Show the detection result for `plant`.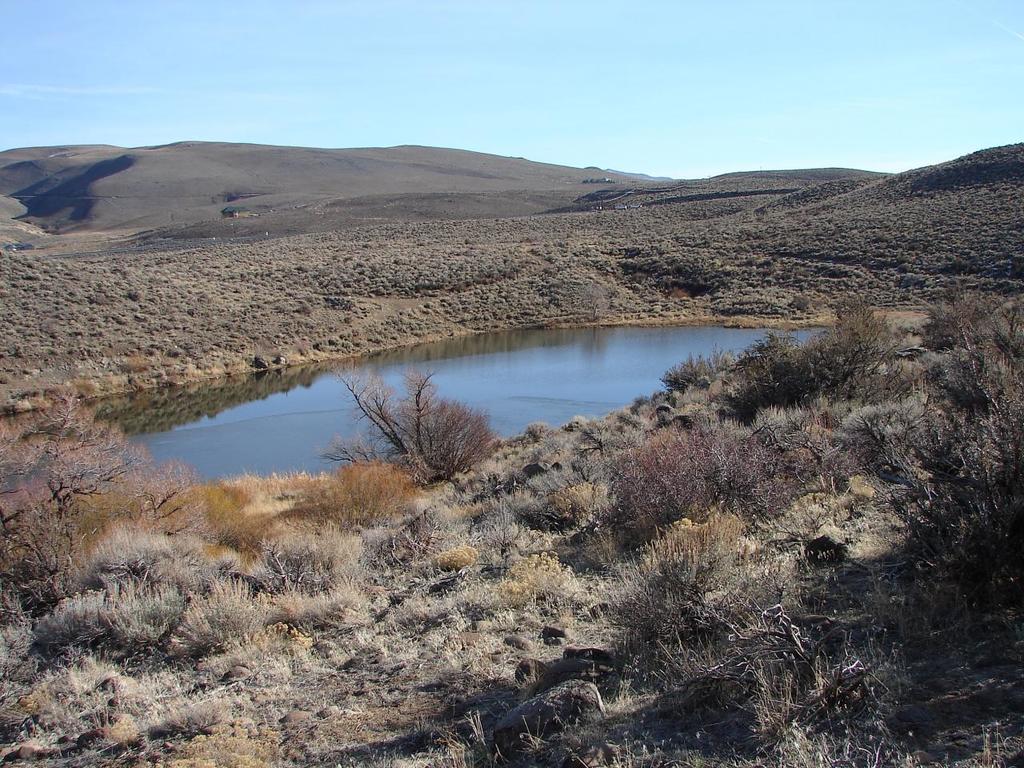
region(563, 409, 597, 445).
